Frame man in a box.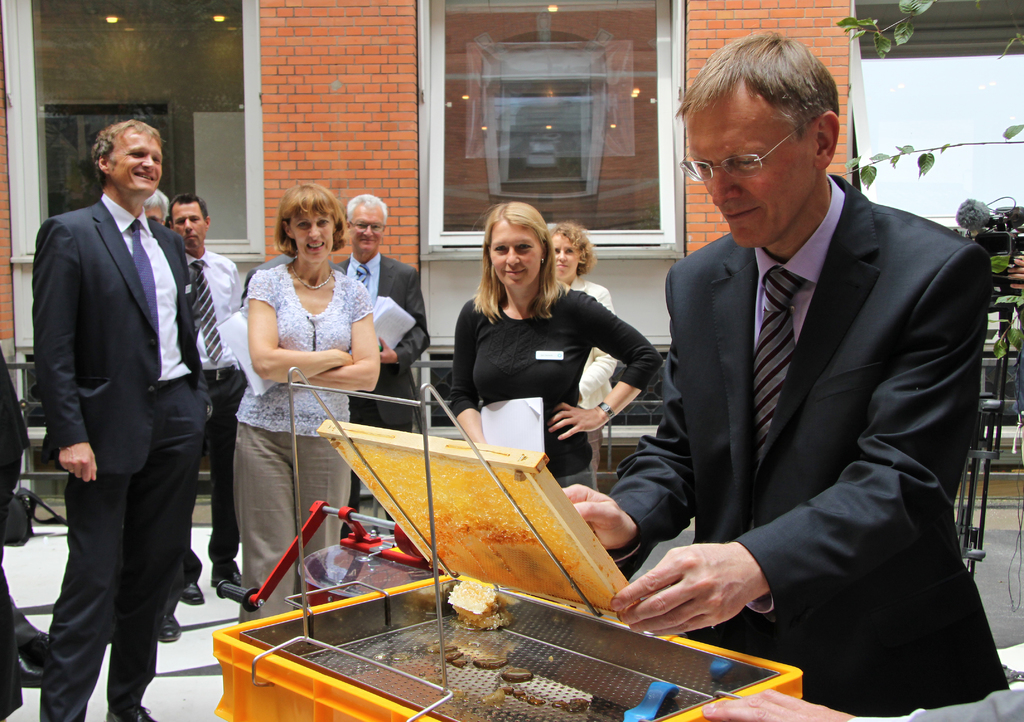
x1=31, y1=122, x2=206, y2=721.
